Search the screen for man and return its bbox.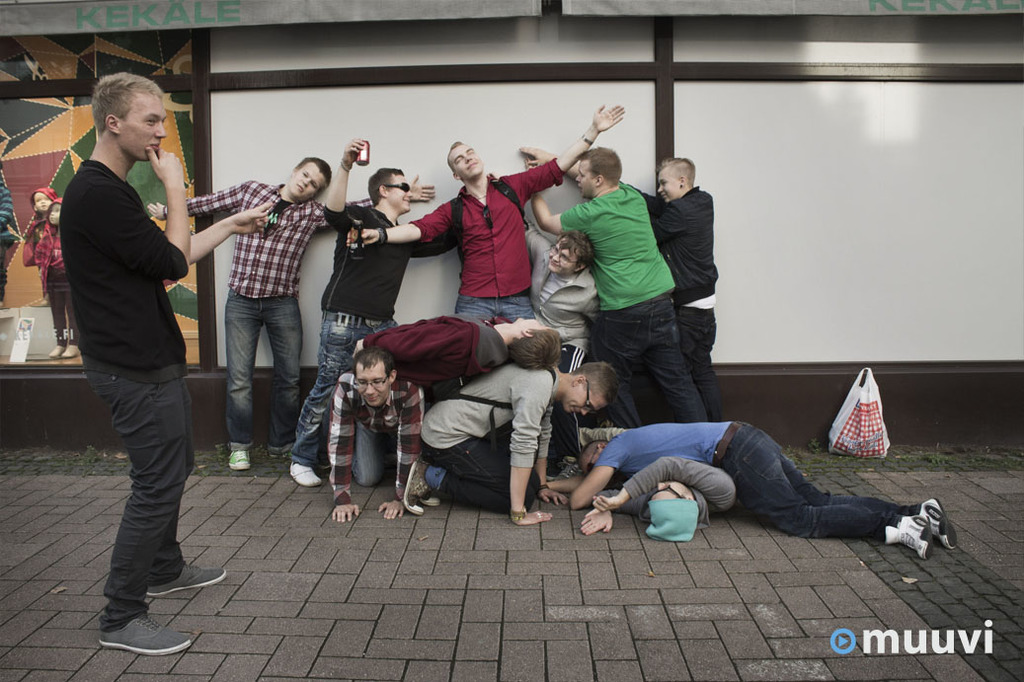
Found: left=328, top=349, right=426, bottom=520.
